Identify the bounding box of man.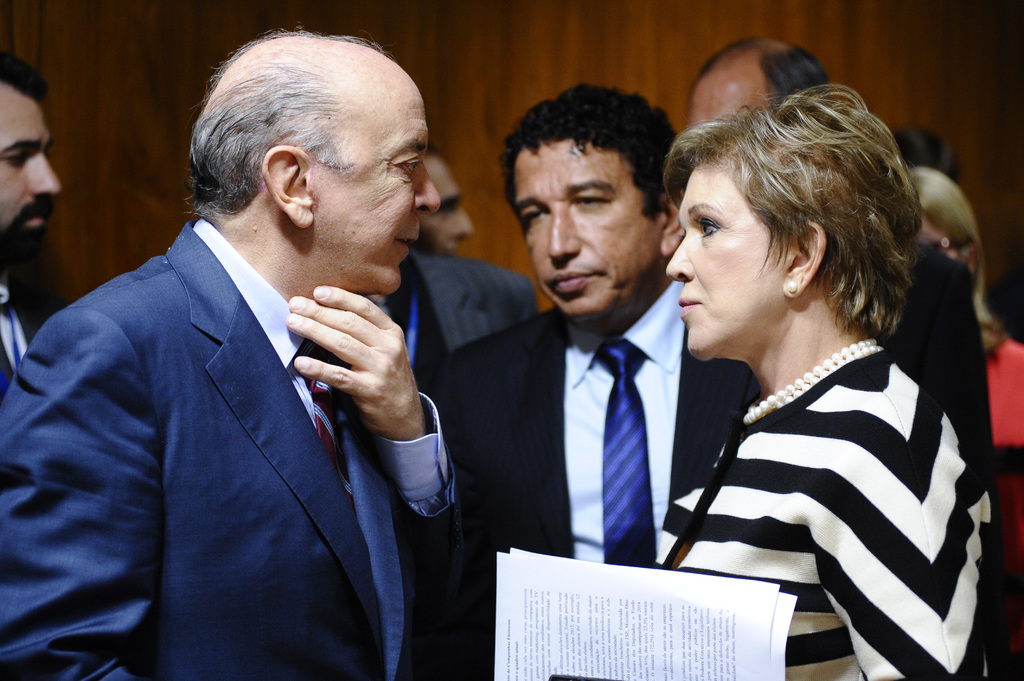
(405,78,779,680).
